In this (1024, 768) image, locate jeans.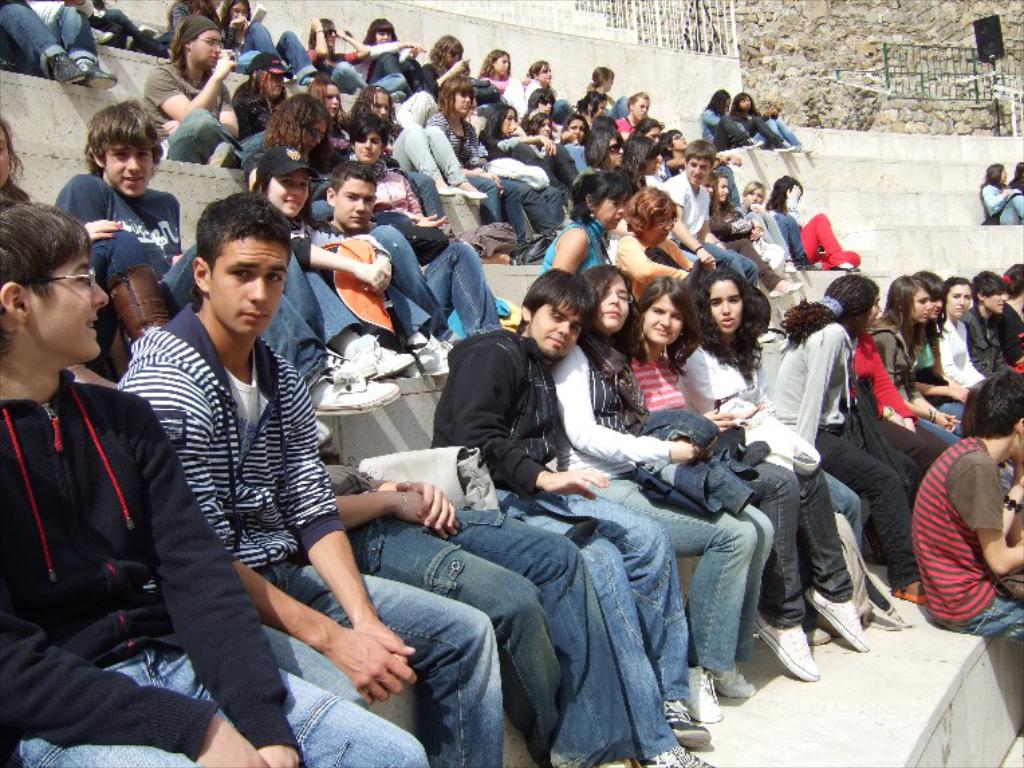
Bounding box: {"x1": 390, "y1": 121, "x2": 465, "y2": 184}.
